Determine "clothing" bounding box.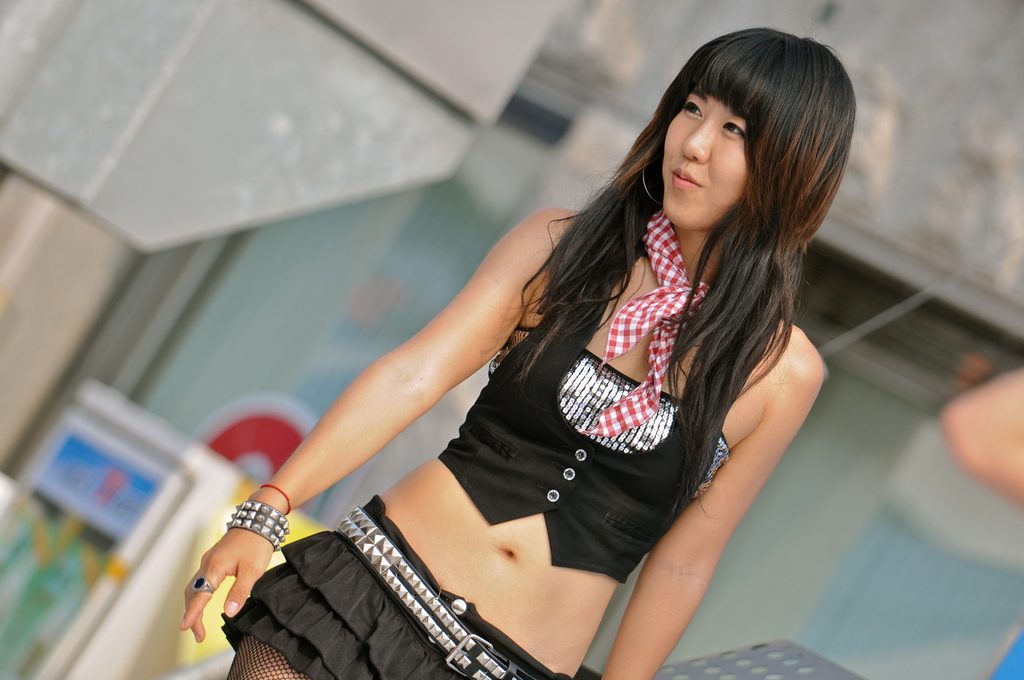
Determined: Rect(216, 496, 567, 679).
